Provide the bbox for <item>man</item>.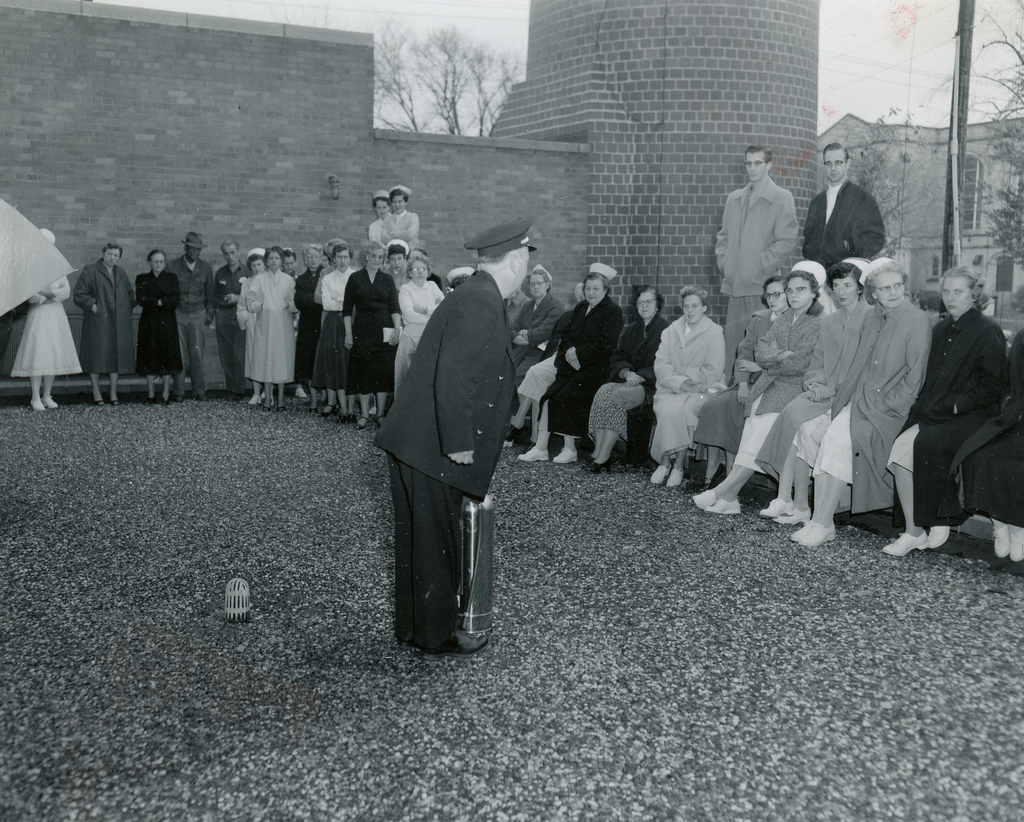
{"left": 711, "top": 141, "right": 802, "bottom": 373}.
